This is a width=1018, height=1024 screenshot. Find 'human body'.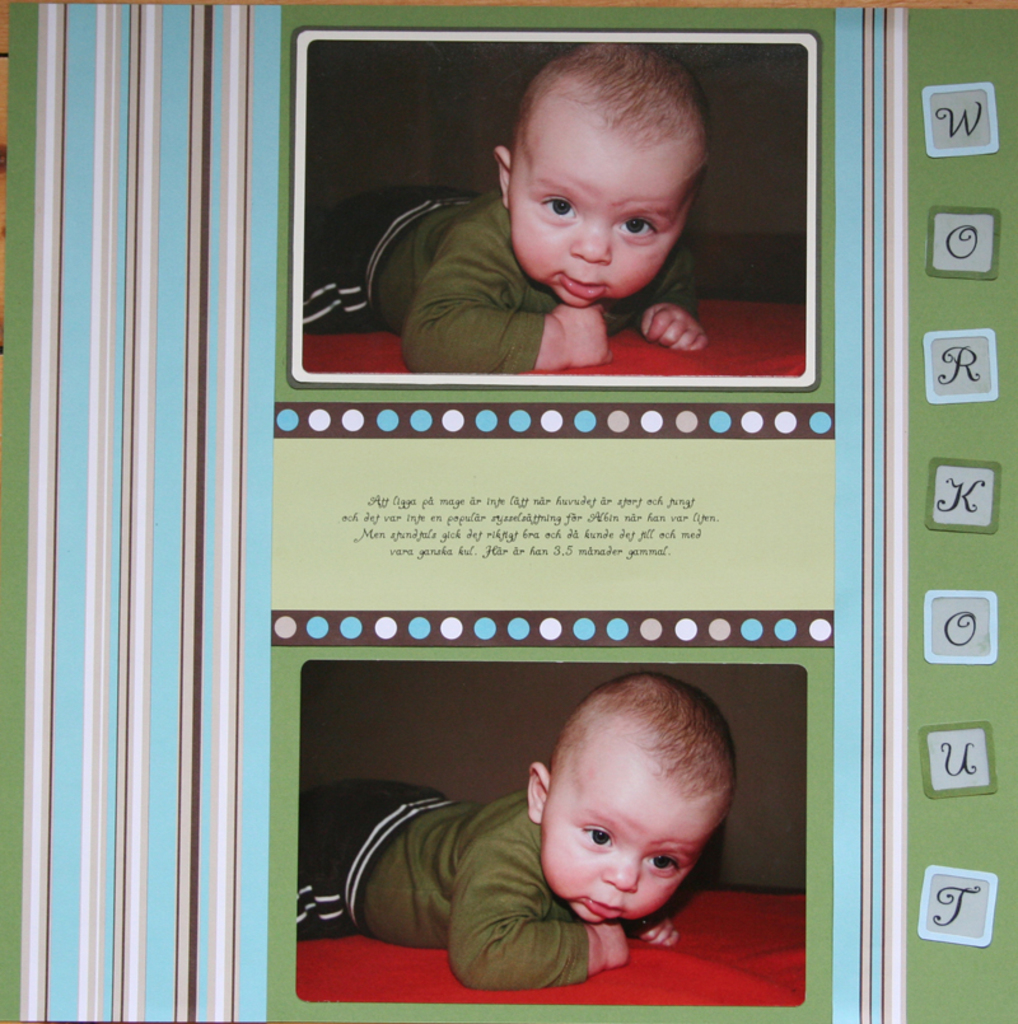
Bounding box: bbox(302, 182, 714, 374).
